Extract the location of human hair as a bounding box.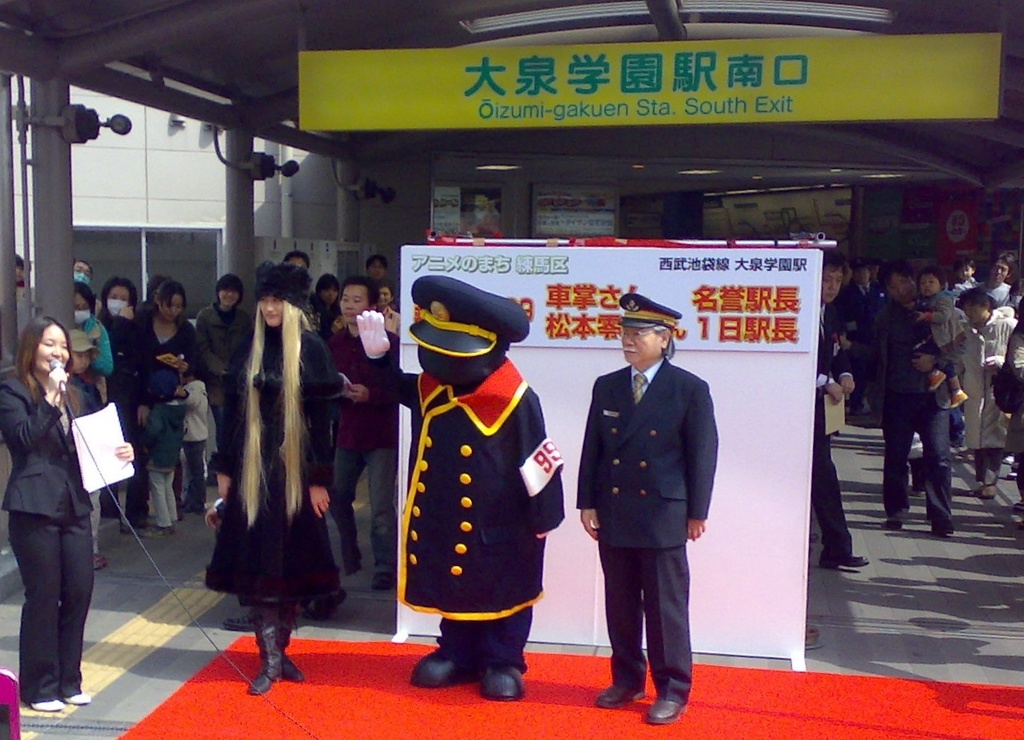
(left=339, top=275, right=375, bottom=310).
